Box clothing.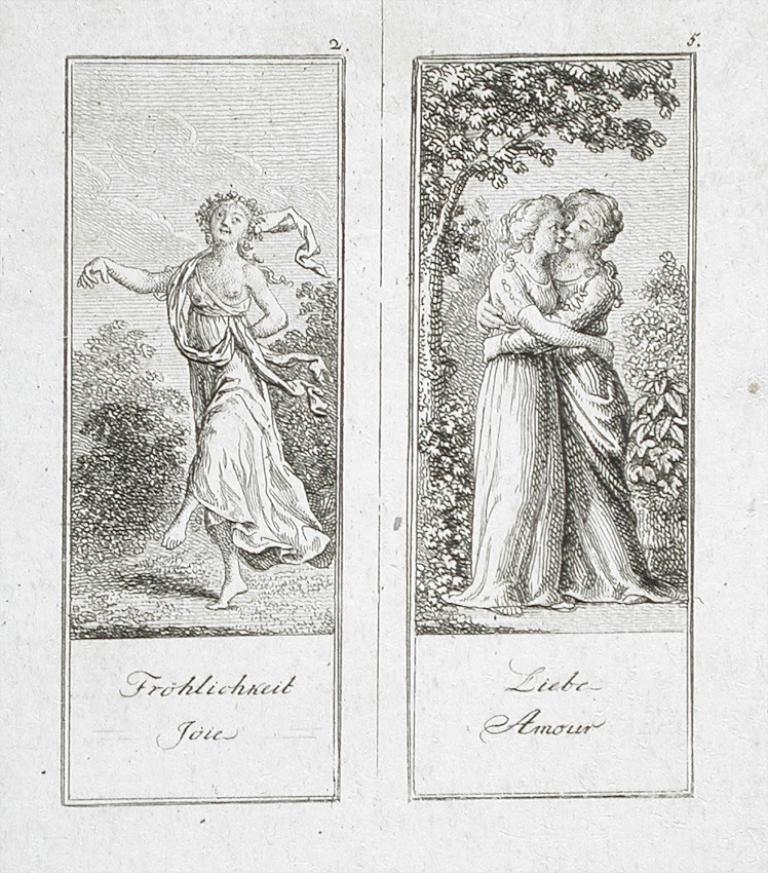
Rect(495, 268, 670, 600).
